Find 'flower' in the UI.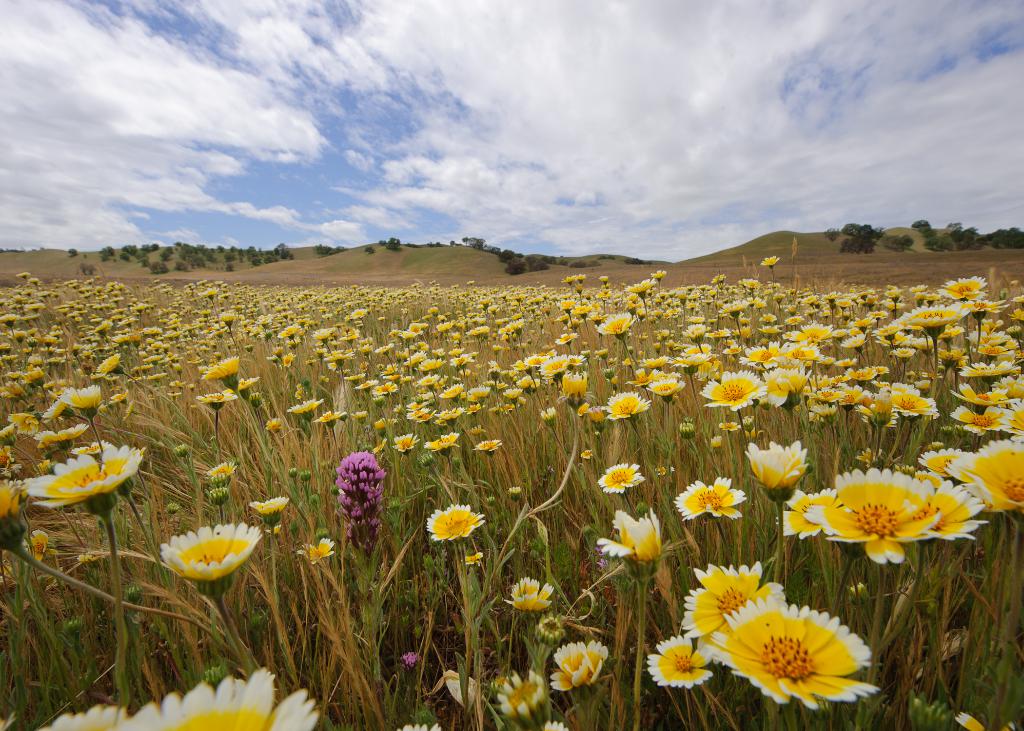
UI element at x1=457, y1=549, x2=483, y2=565.
